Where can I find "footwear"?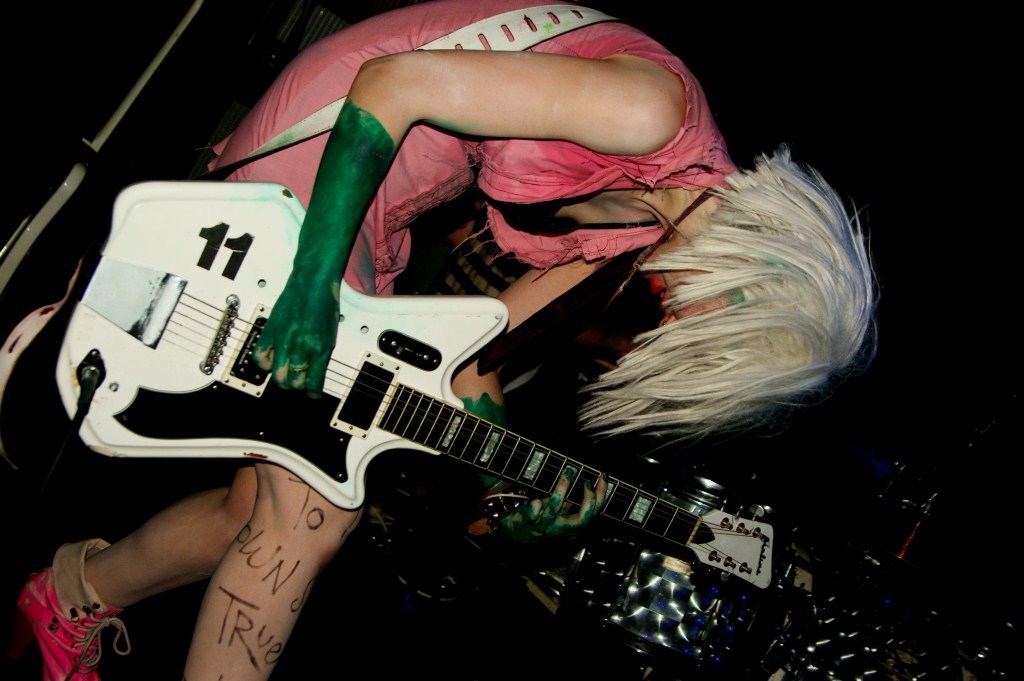
You can find it at {"left": 14, "top": 537, "right": 139, "bottom": 680}.
